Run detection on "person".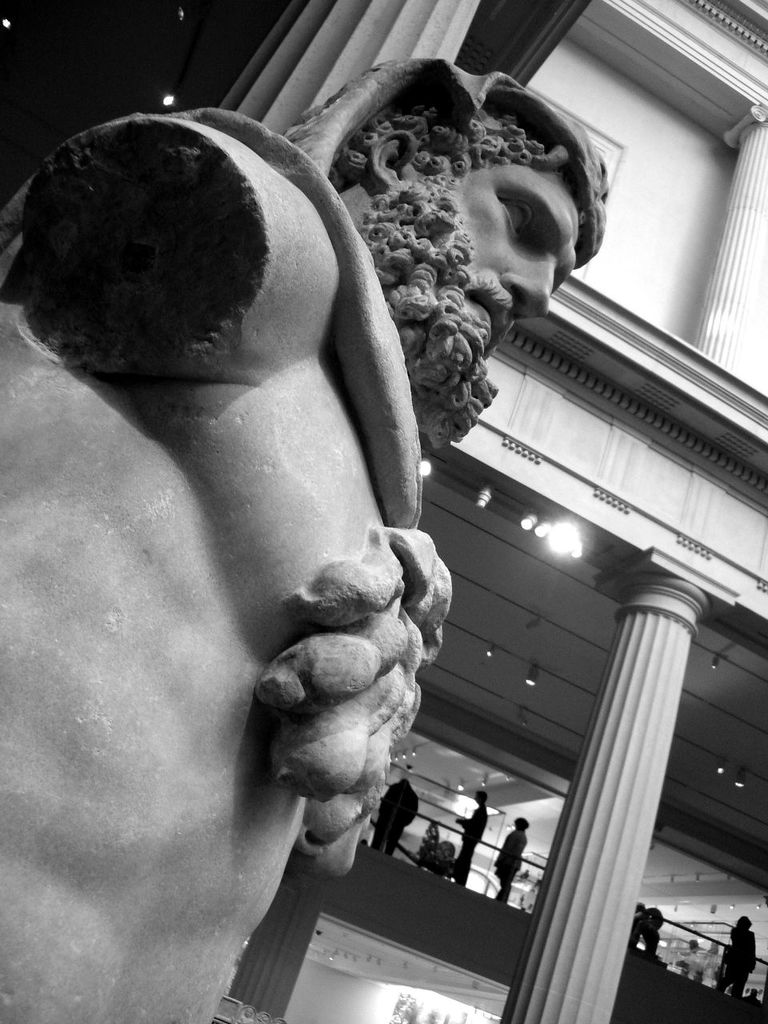
Result: bbox(704, 936, 729, 990).
